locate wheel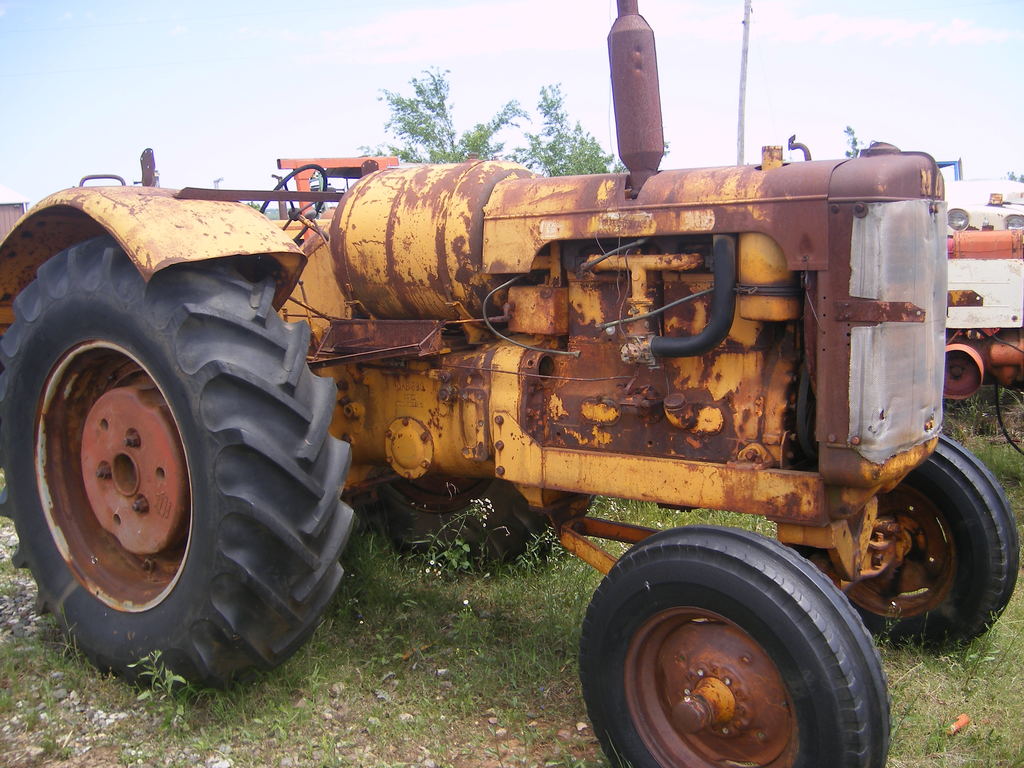
box=[17, 210, 336, 674]
